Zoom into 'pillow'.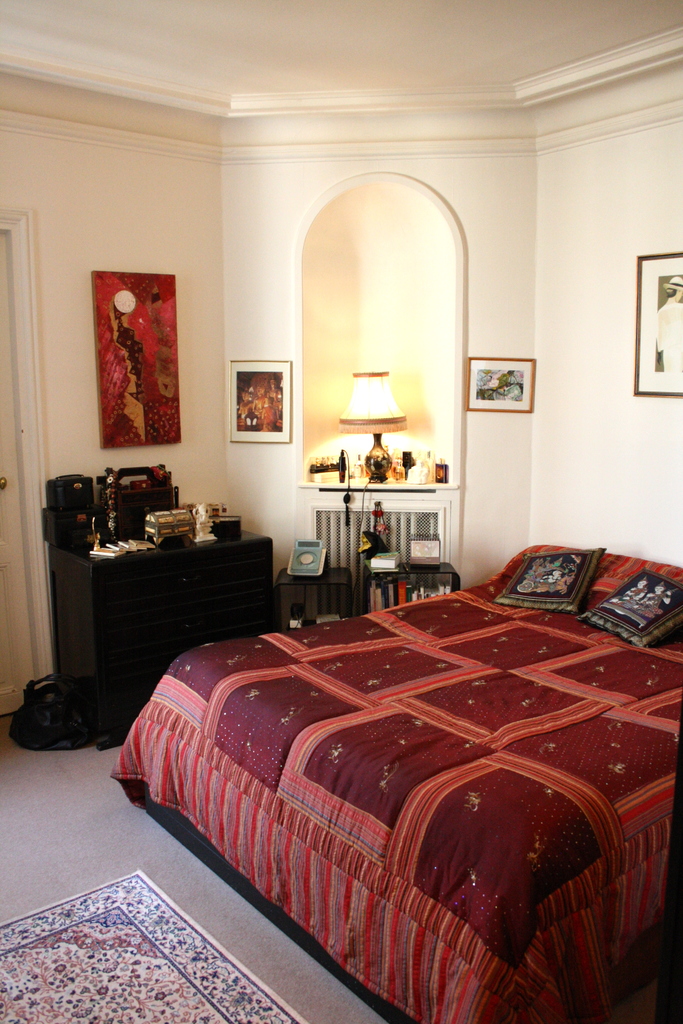
Zoom target: [478, 545, 604, 620].
